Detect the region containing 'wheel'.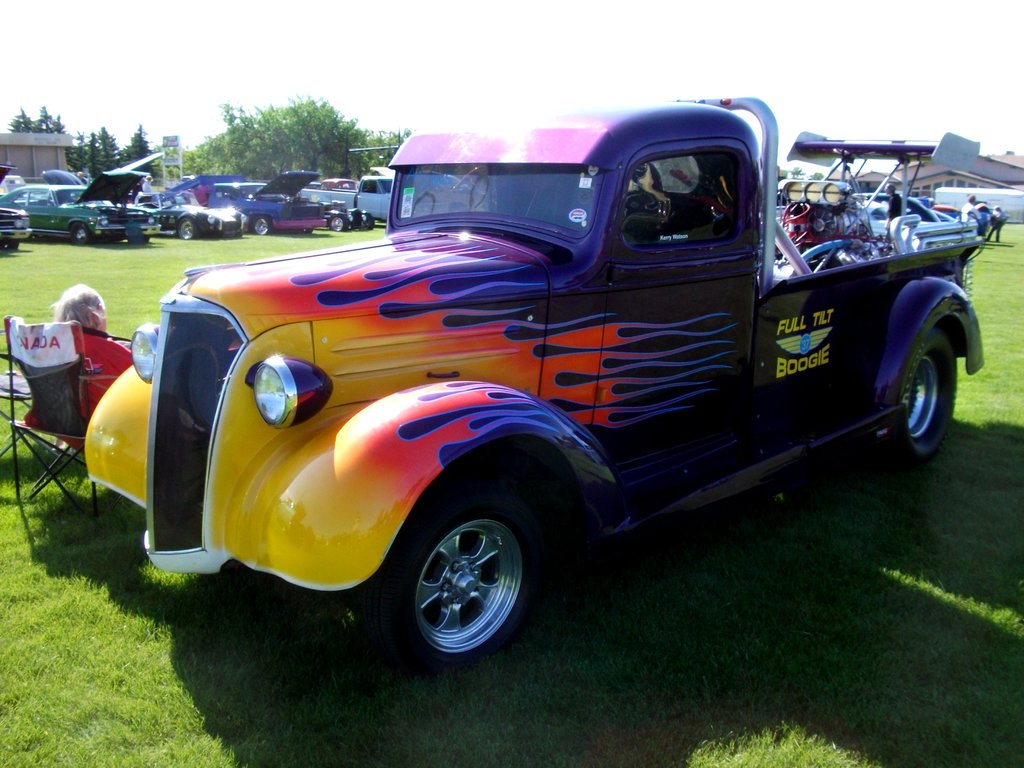
<box>388,505,541,660</box>.
